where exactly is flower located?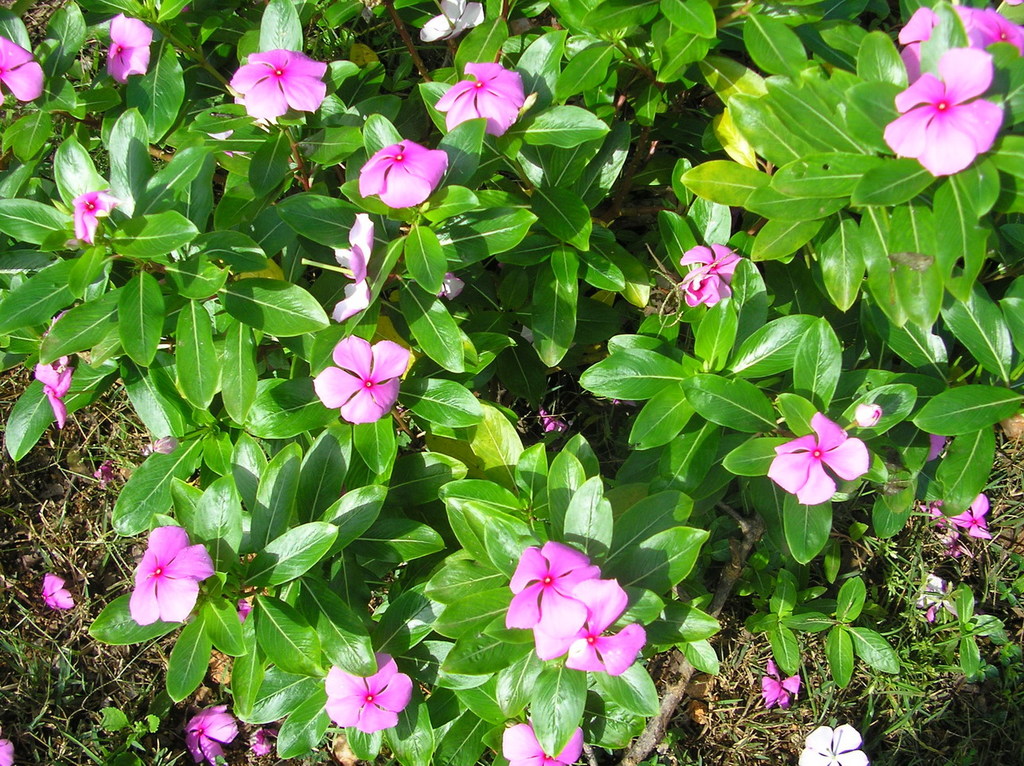
Its bounding box is region(42, 569, 74, 611).
